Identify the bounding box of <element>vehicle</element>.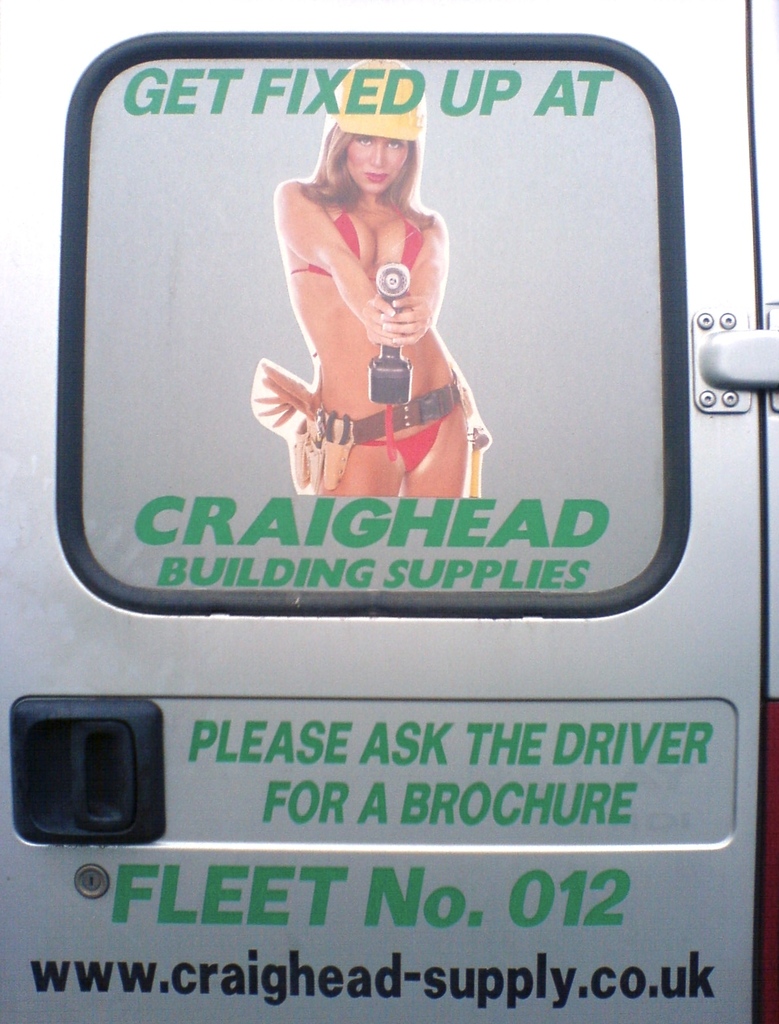
box(0, 0, 778, 1023).
